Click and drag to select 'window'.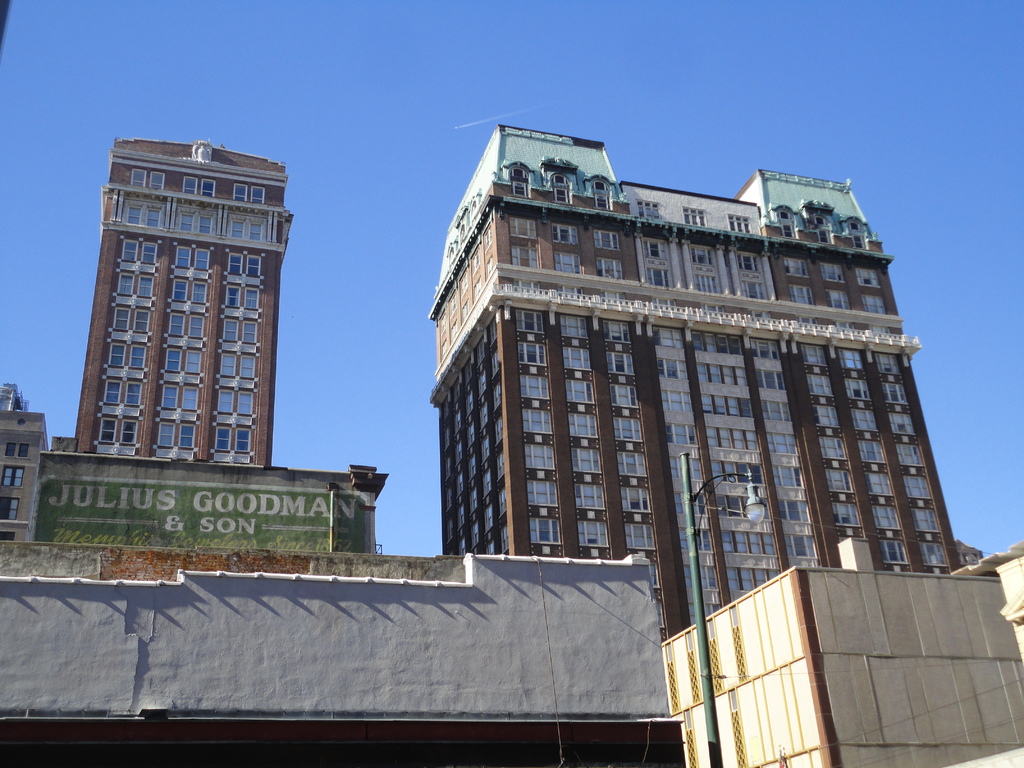
Selection: bbox=(916, 542, 945, 567).
